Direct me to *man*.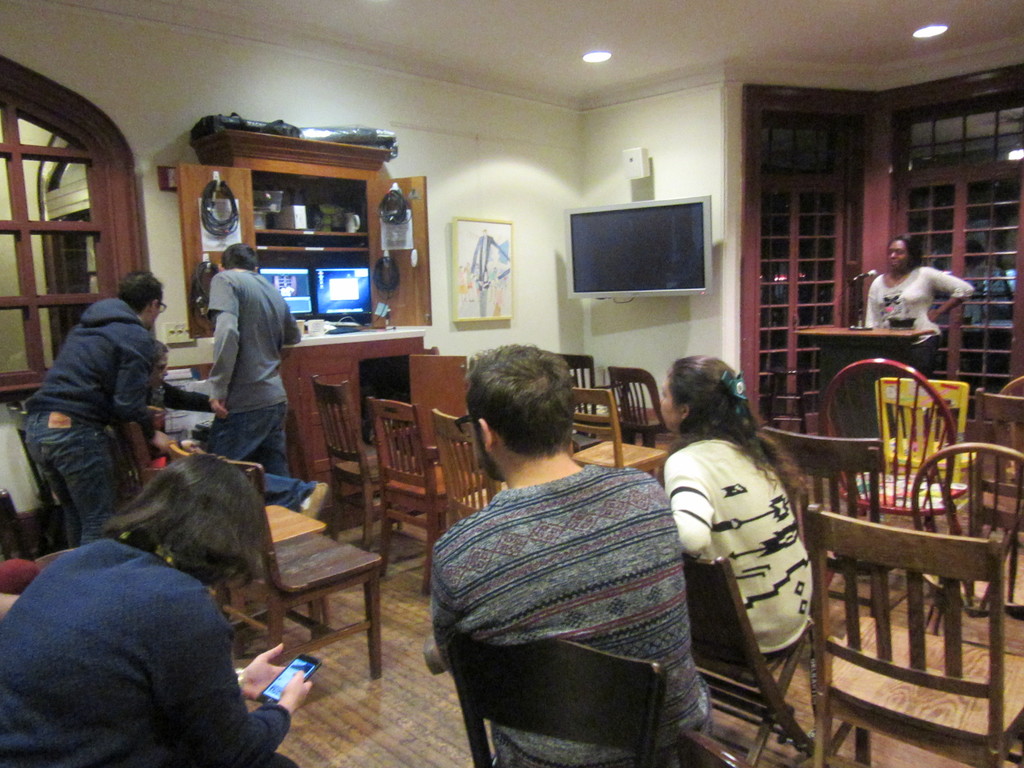
Direction: select_region(152, 339, 207, 410).
